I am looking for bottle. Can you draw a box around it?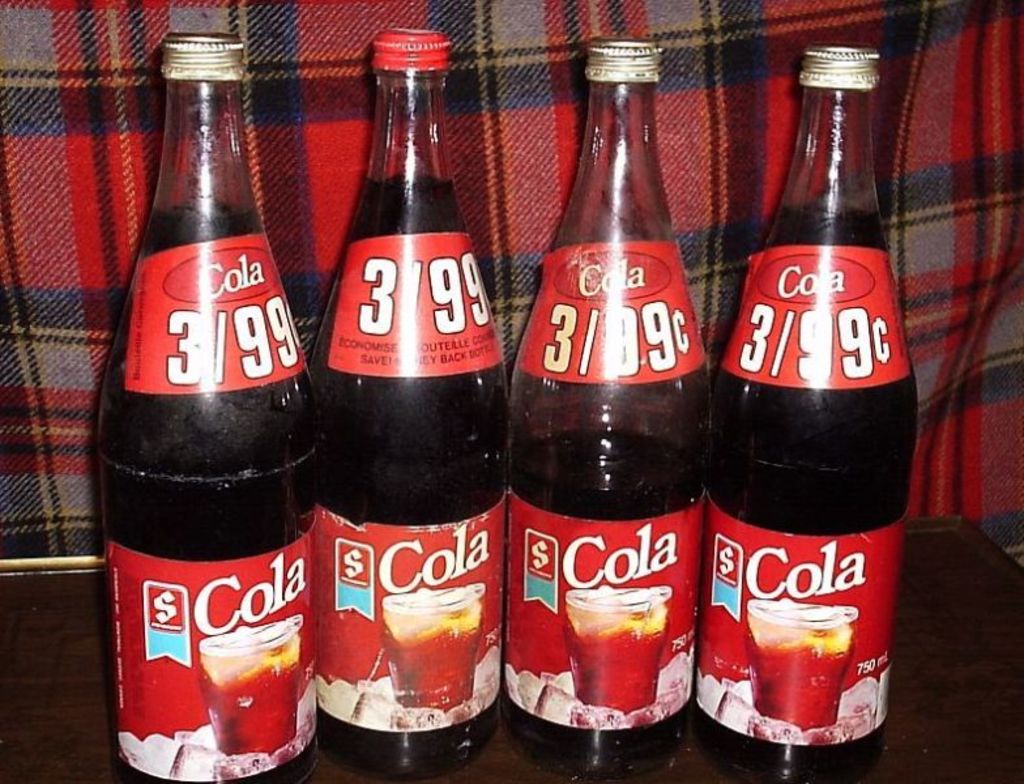
Sure, the bounding box is [302, 27, 512, 783].
